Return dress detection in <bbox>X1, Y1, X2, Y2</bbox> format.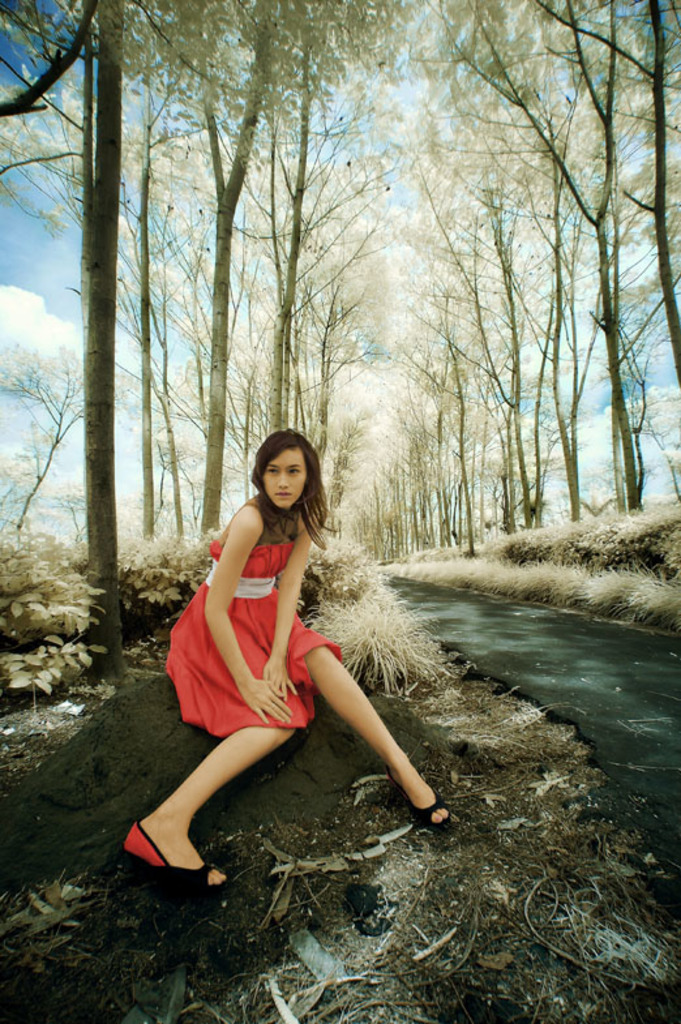
<bbox>160, 524, 351, 725</bbox>.
